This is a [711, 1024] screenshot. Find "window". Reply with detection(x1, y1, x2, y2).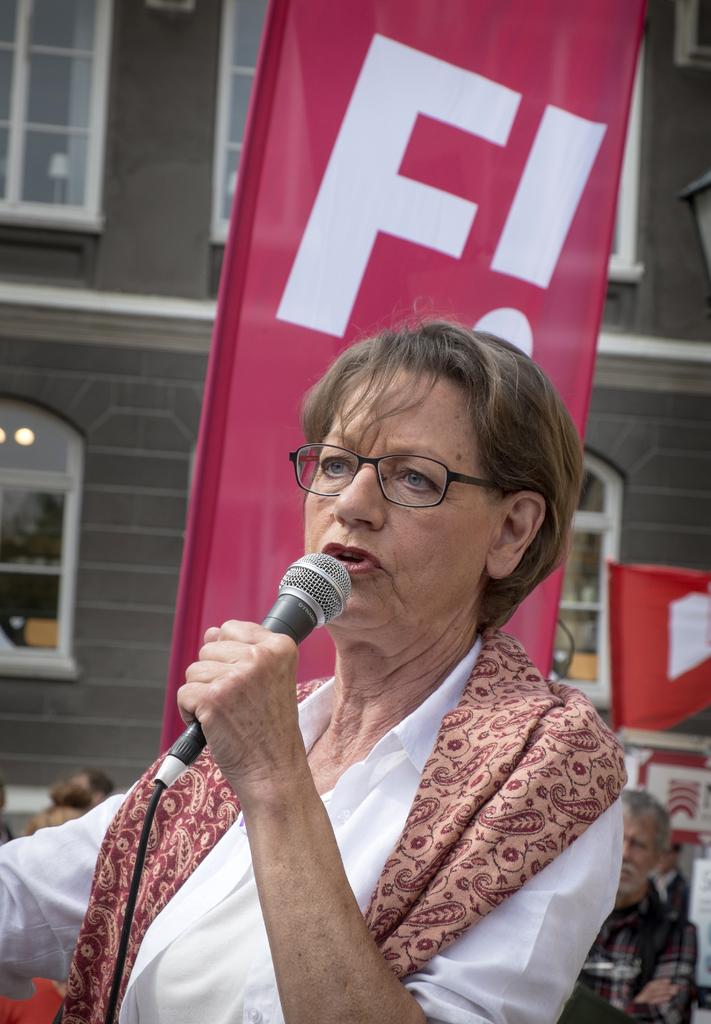
detection(548, 0, 646, 293).
